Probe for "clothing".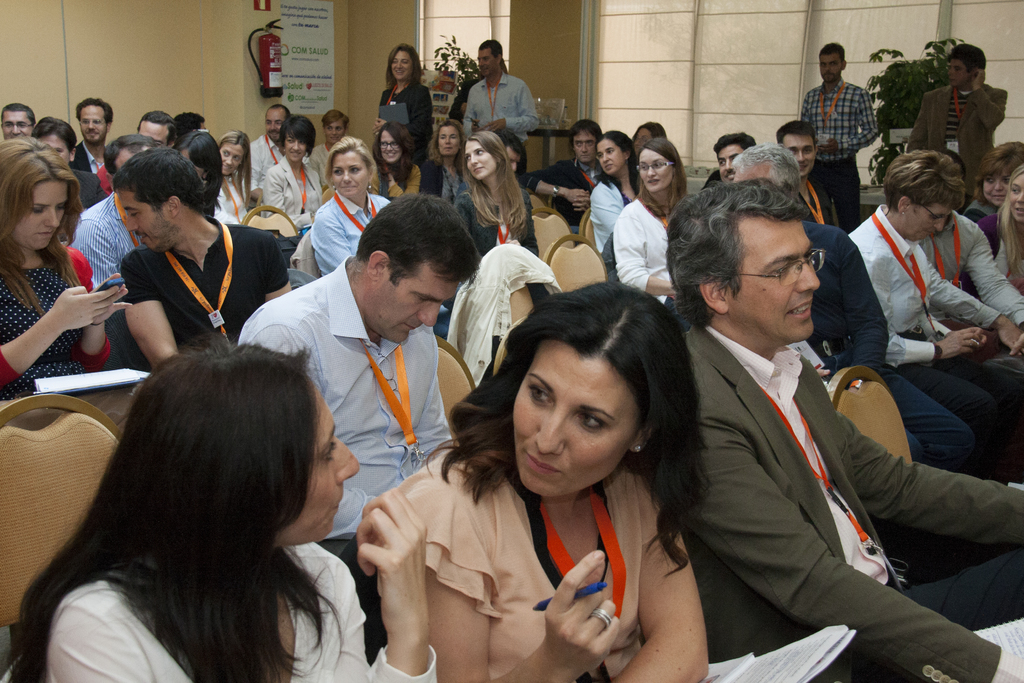
Probe result: (left=803, top=219, right=978, bottom=470).
